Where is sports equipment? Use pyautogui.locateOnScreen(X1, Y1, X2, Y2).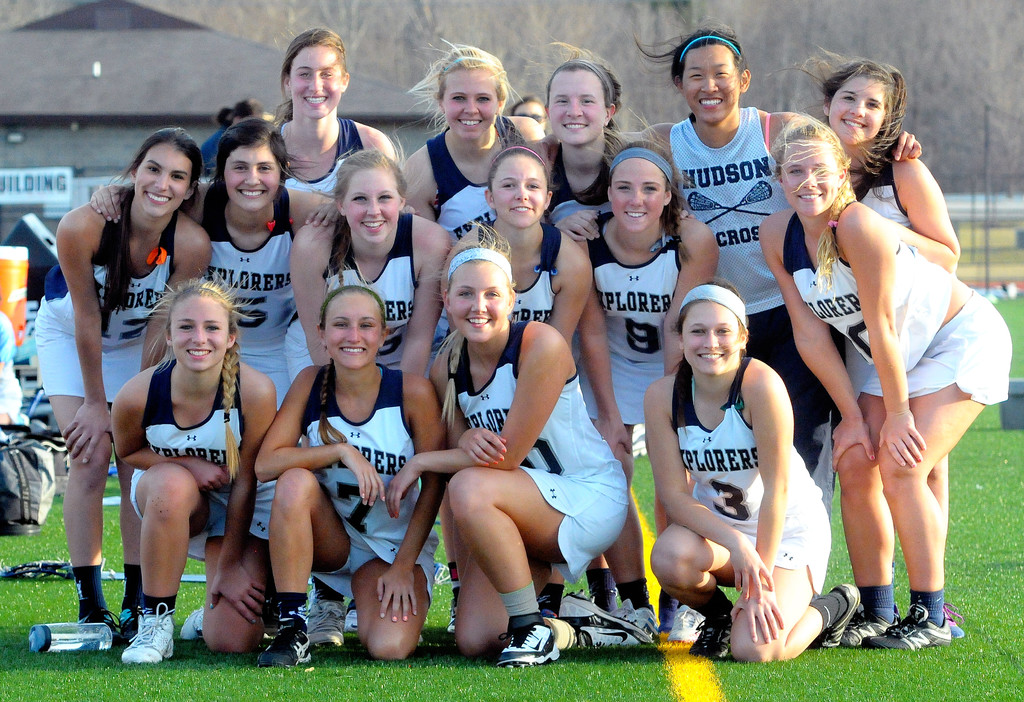
pyautogui.locateOnScreen(665, 599, 704, 644).
